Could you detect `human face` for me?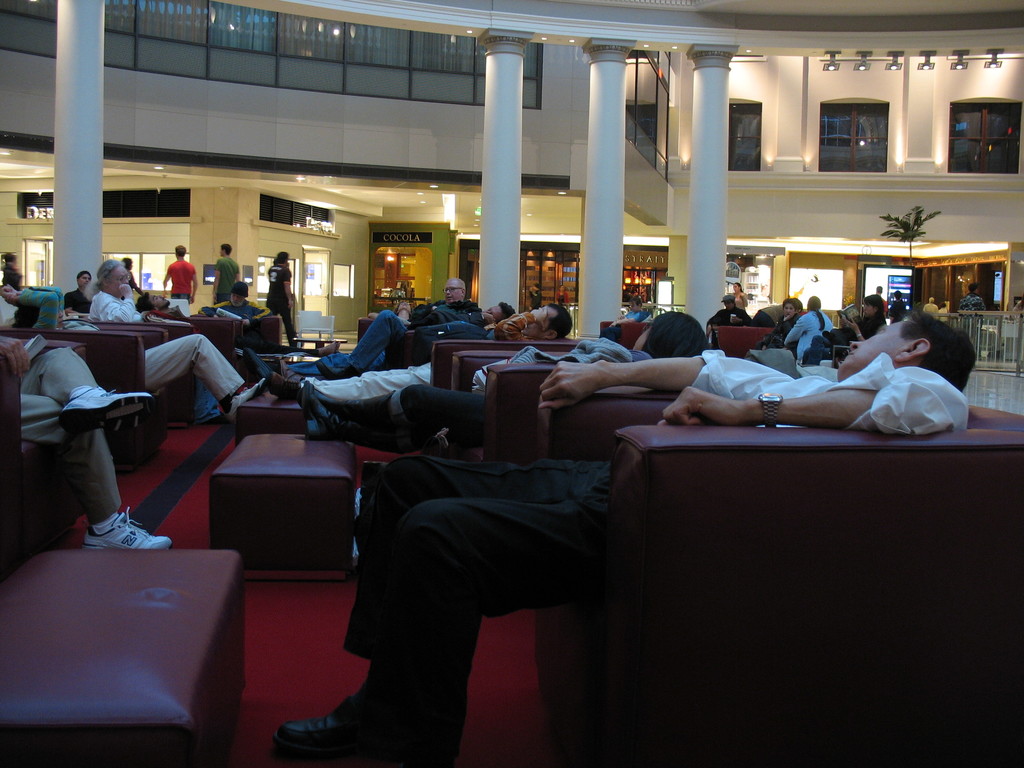
Detection result: BBox(635, 327, 655, 351).
